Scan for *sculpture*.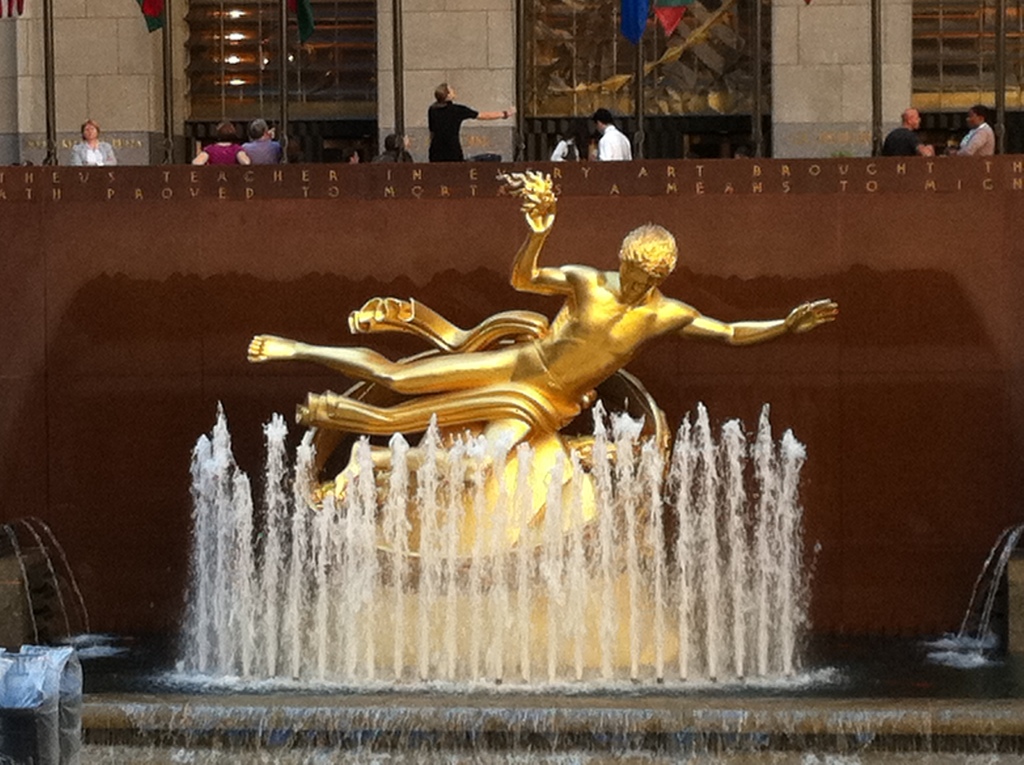
Scan result: (250, 205, 744, 526).
